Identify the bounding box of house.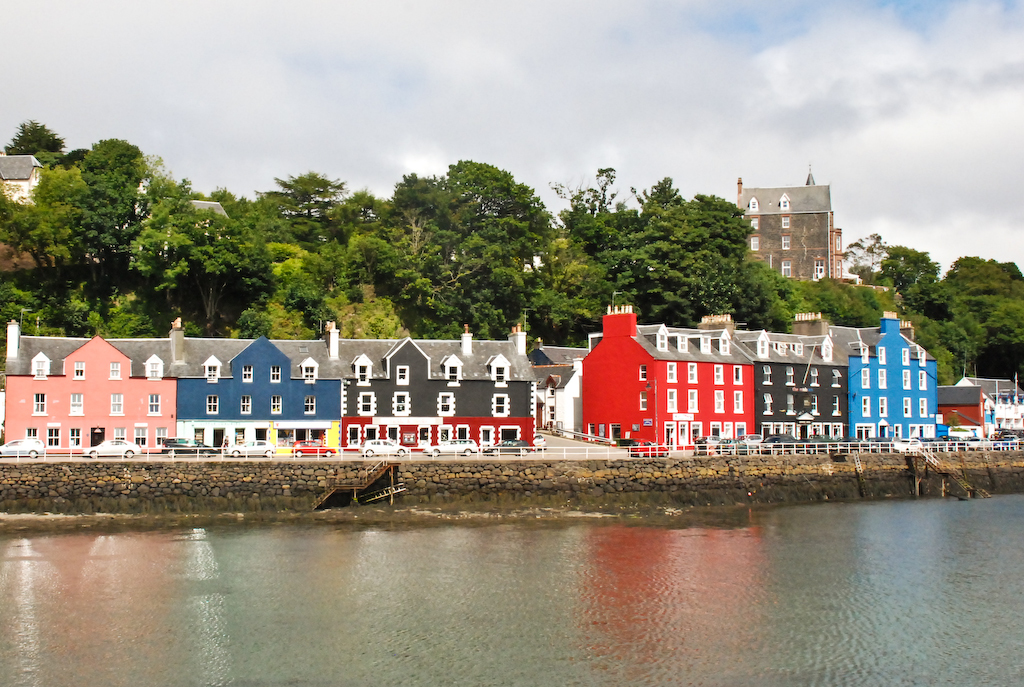
0:153:47:203.
